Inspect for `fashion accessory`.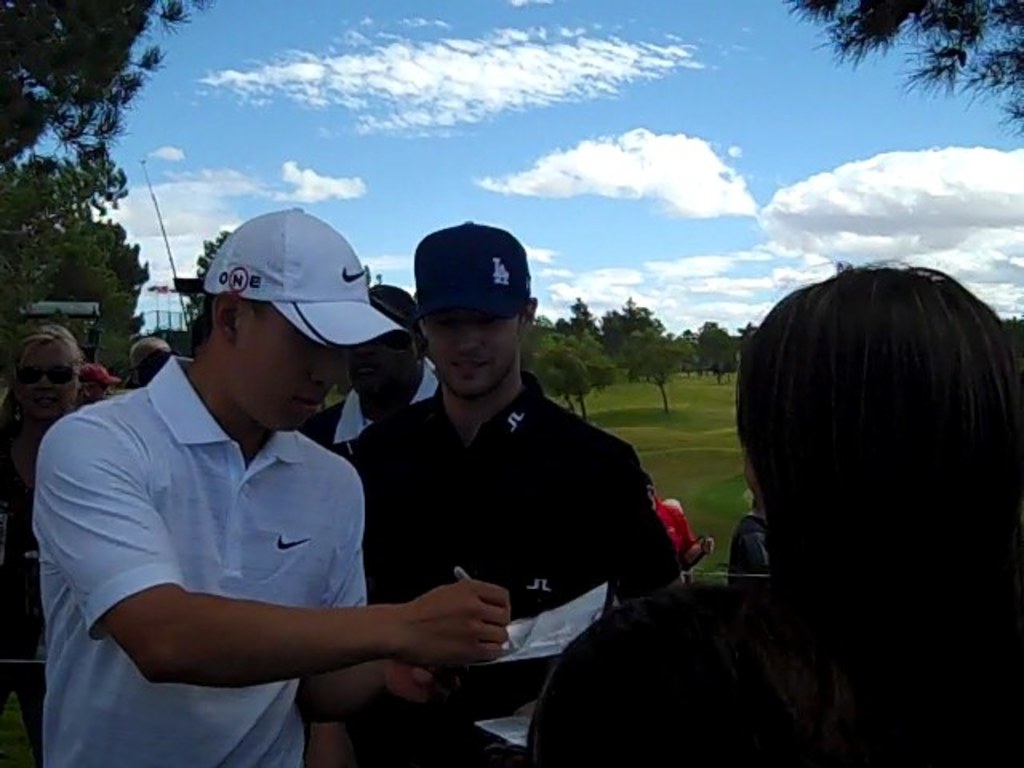
Inspection: pyautogui.locateOnScreen(416, 224, 549, 326).
